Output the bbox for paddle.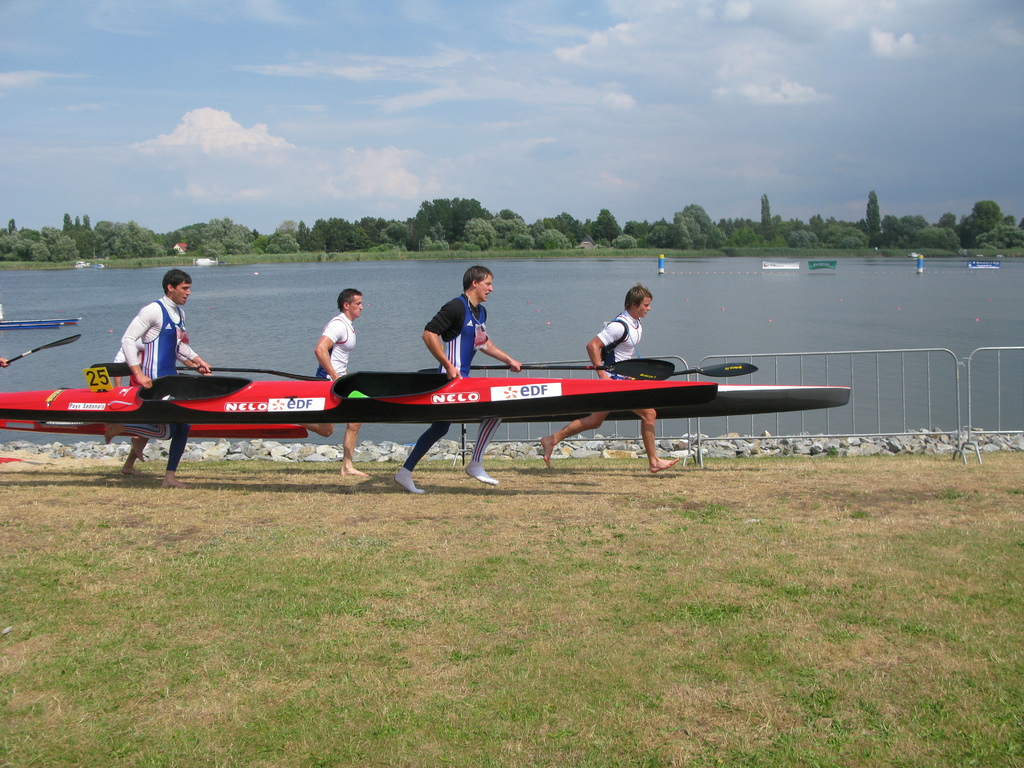
<bbox>0, 334, 79, 369</bbox>.
